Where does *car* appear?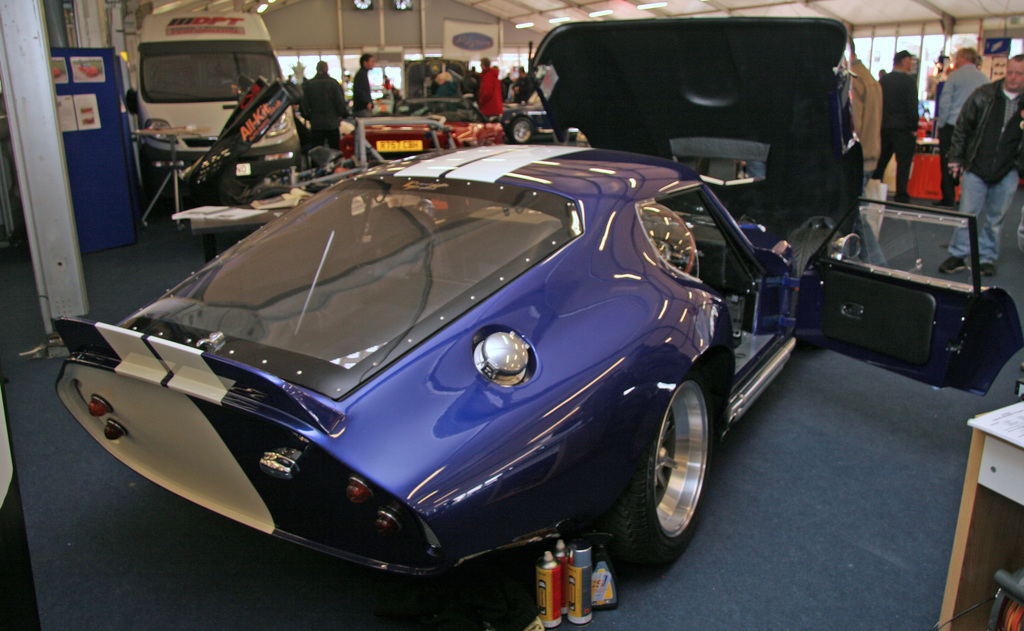
Appears at x1=479 y1=101 x2=584 y2=147.
